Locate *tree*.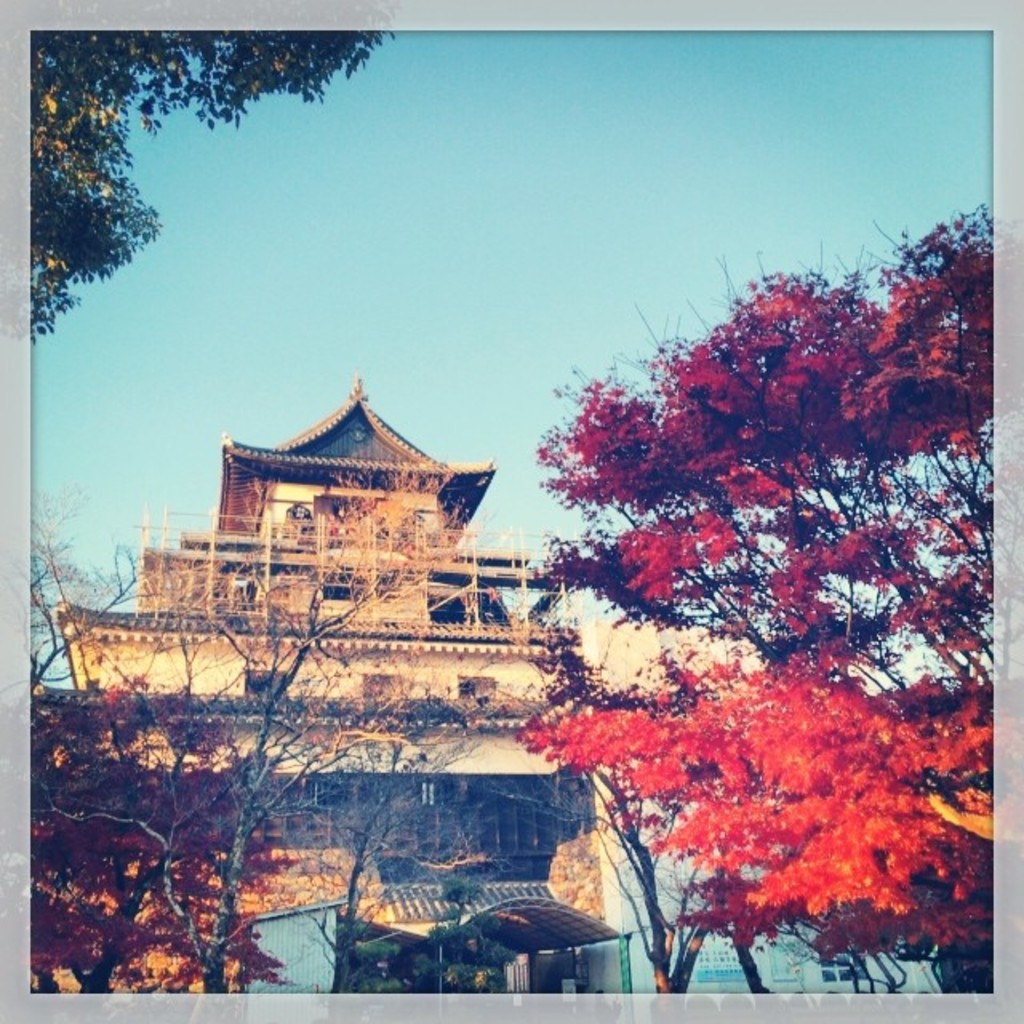
Bounding box: [left=512, top=202, right=998, bottom=992].
